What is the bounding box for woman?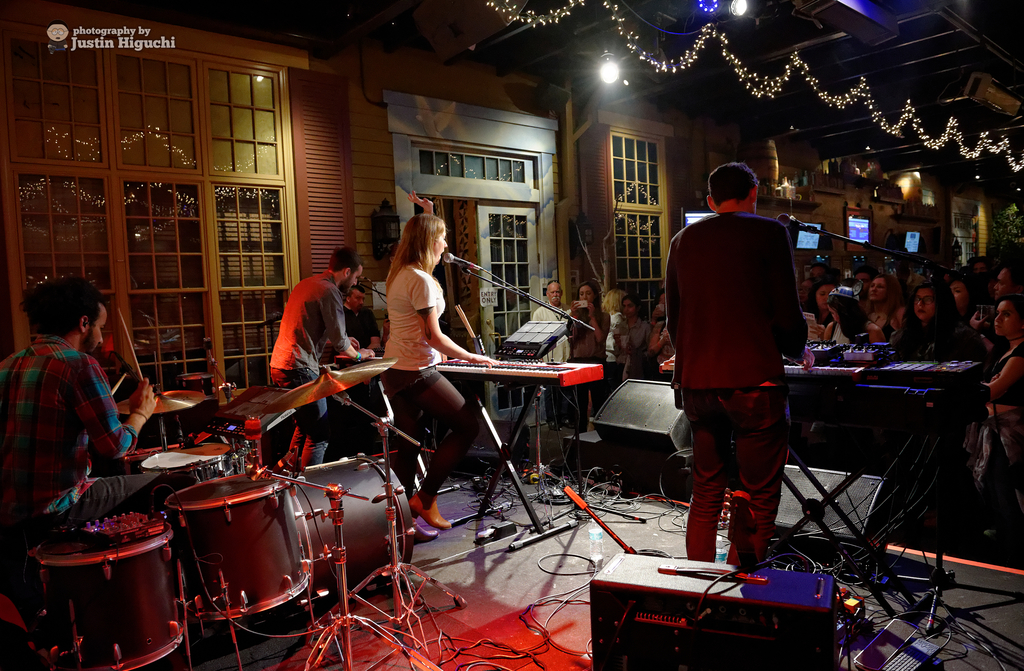
[left=569, top=282, right=607, bottom=431].
